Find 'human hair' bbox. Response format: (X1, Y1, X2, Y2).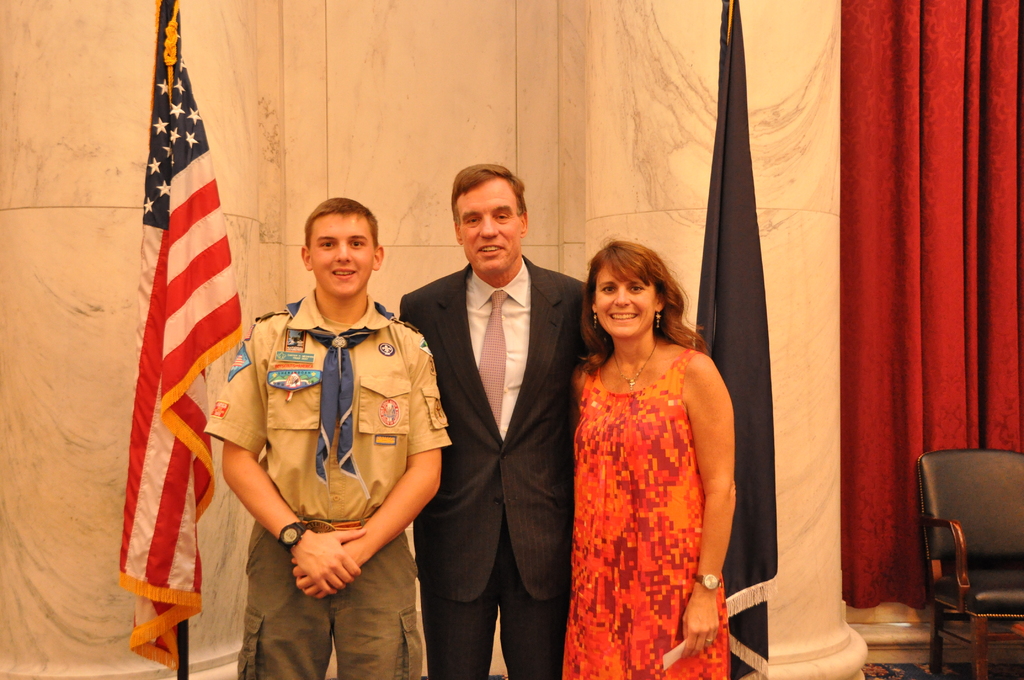
(301, 194, 379, 249).
